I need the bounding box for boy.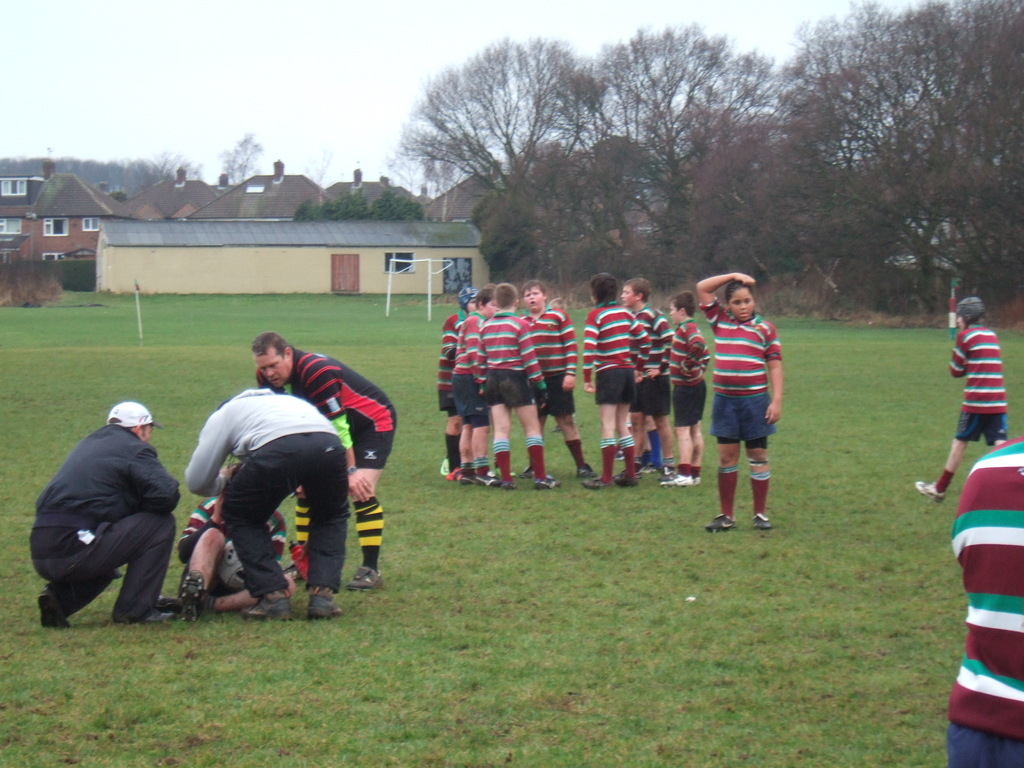
Here it is: locate(913, 299, 1007, 504).
